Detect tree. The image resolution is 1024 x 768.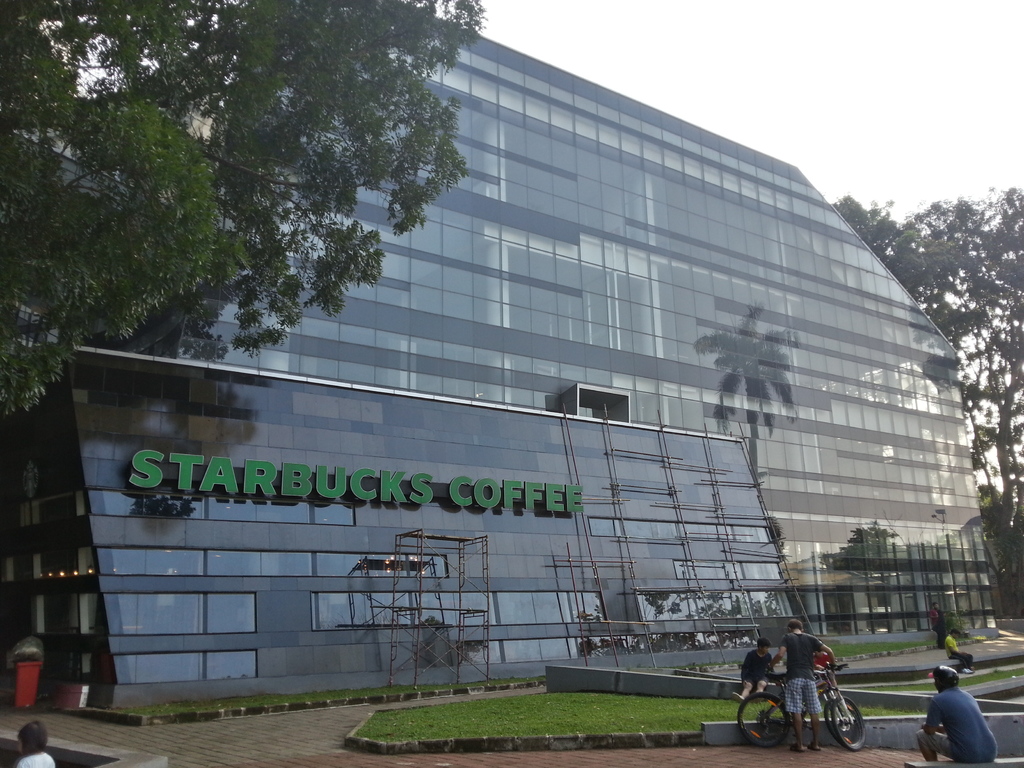
select_region(26, 31, 482, 393).
